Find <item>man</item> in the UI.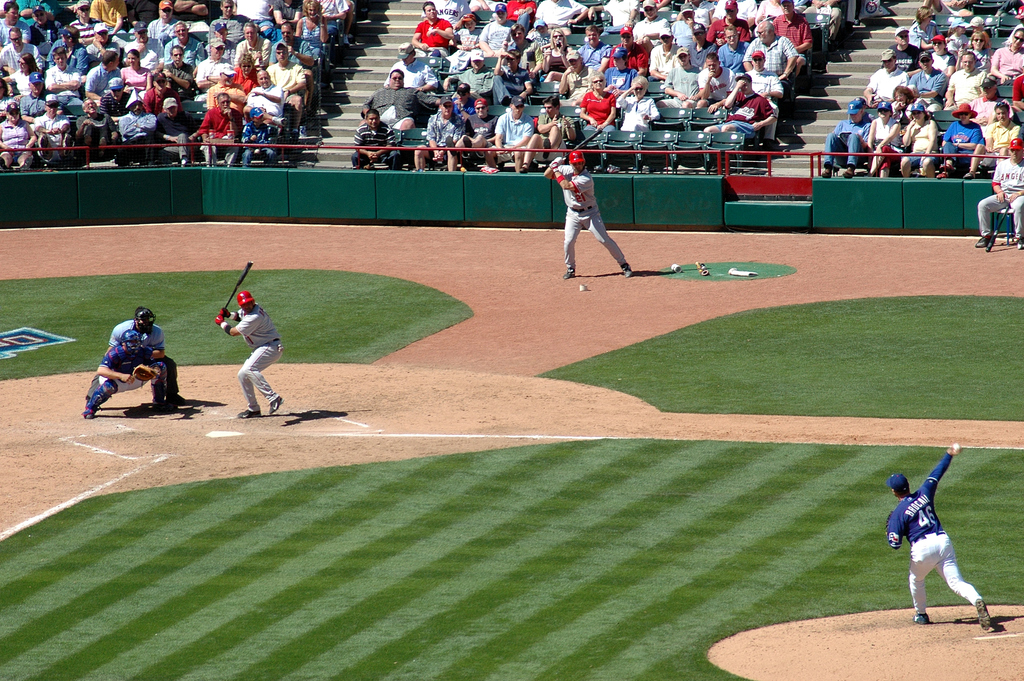
UI element at (527,95,575,169).
